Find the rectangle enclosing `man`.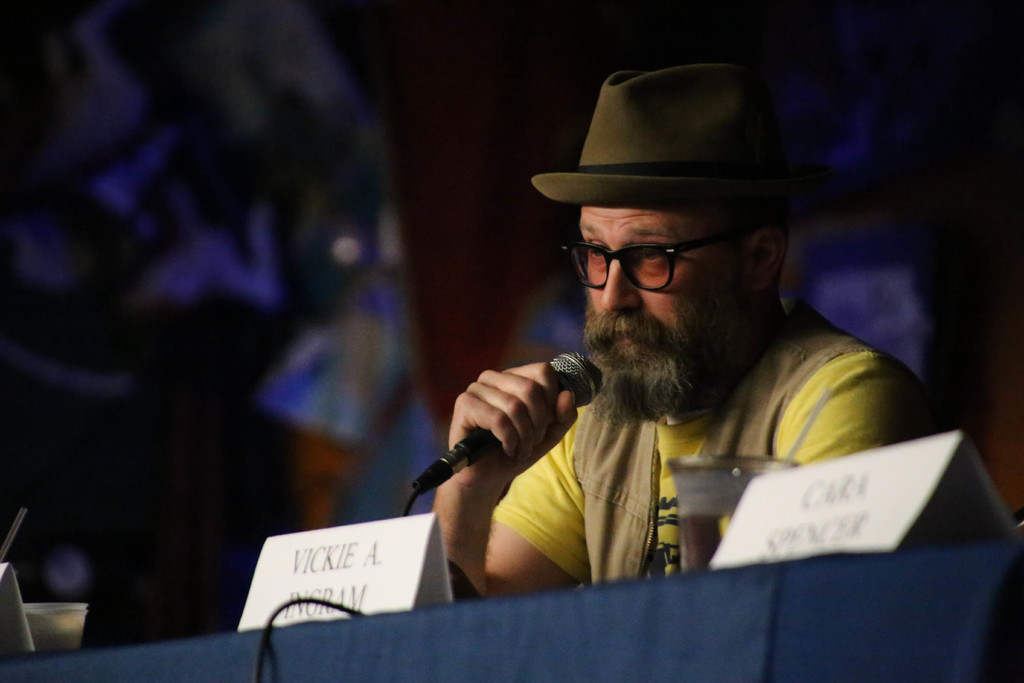
rect(392, 62, 954, 618).
